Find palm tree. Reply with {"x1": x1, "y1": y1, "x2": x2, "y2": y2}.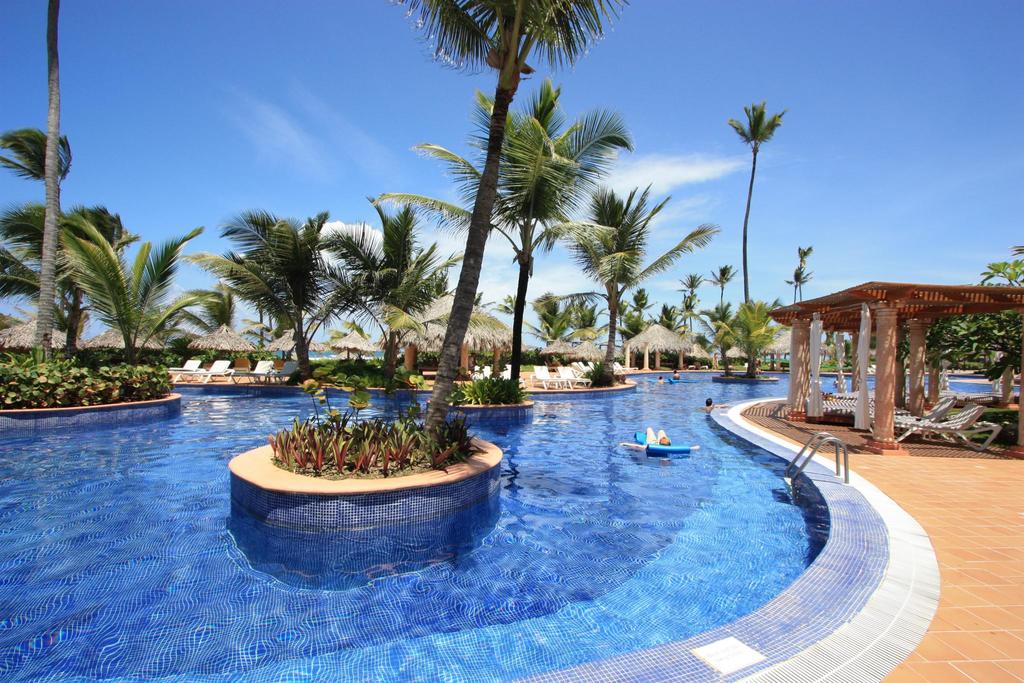
{"x1": 60, "y1": 222, "x2": 156, "y2": 372}.
